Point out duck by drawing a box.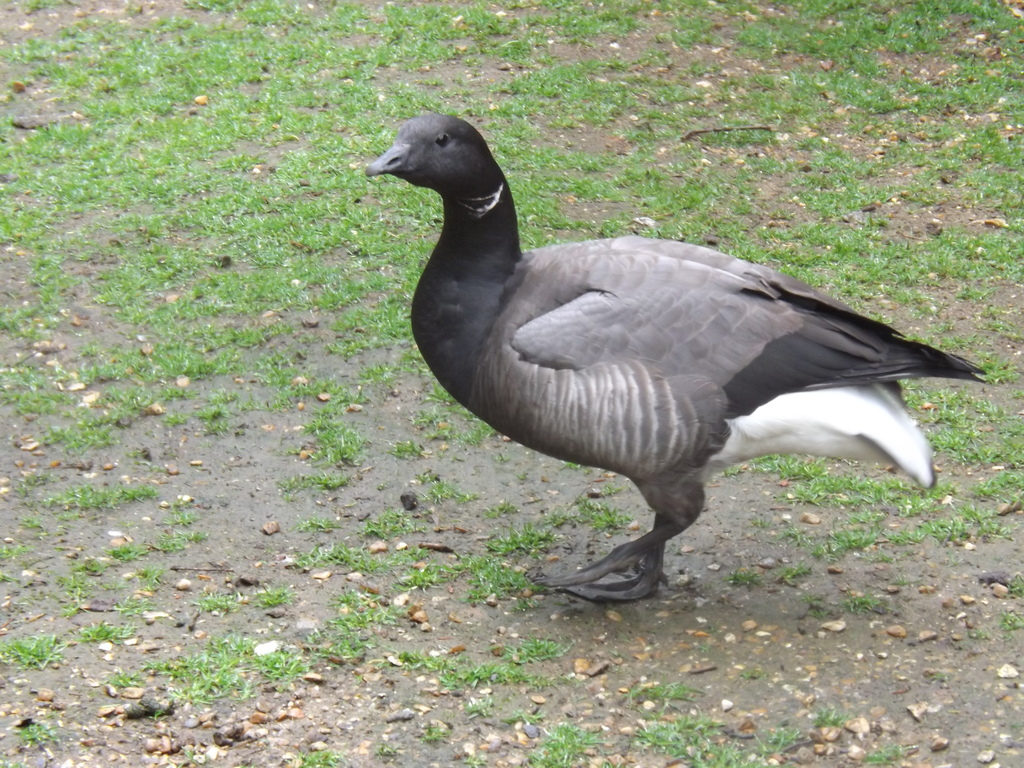
345 109 996 605.
